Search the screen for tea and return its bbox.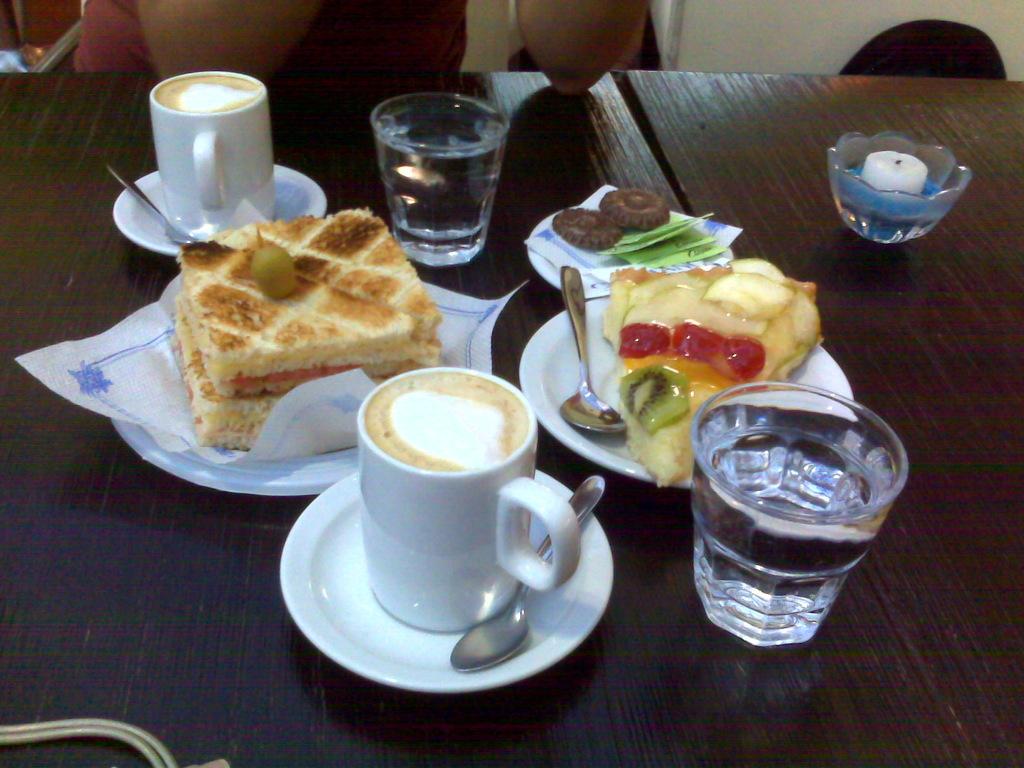
Found: left=154, top=72, right=259, bottom=118.
